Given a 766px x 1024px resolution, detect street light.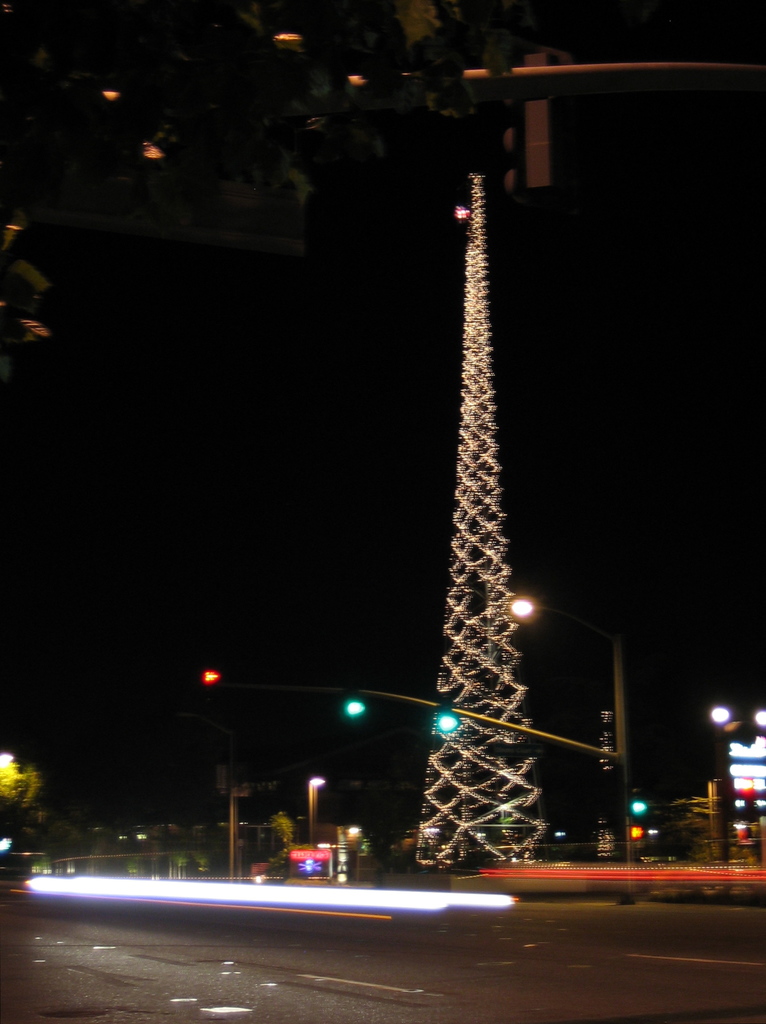
detection(303, 778, 328, 848).
